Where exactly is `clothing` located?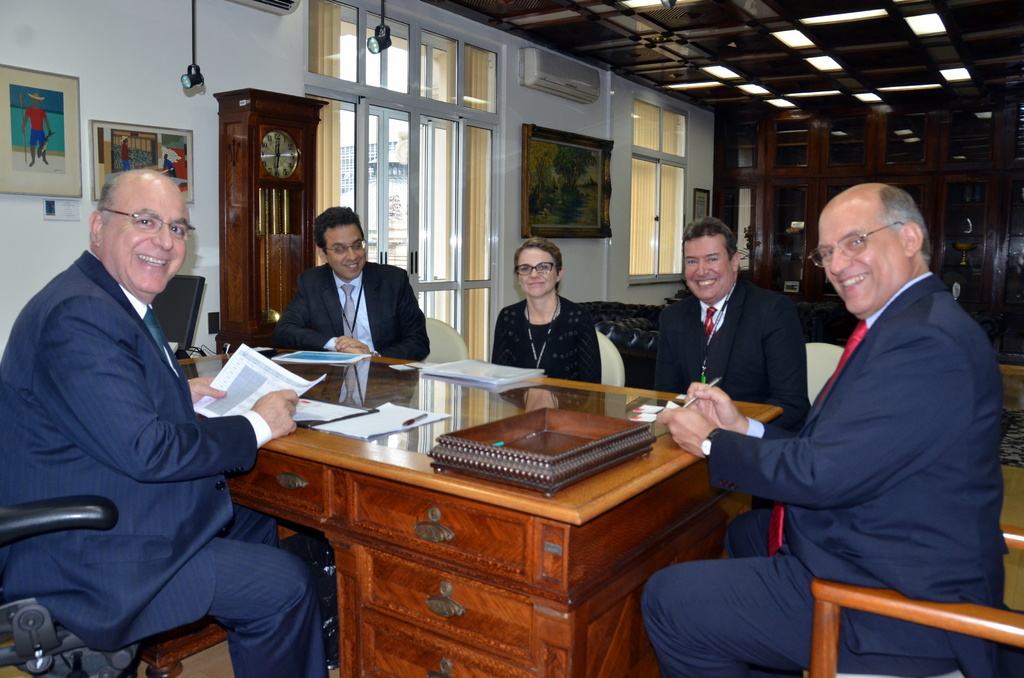
Its bounding box is box(484, 237, 604, 421).
